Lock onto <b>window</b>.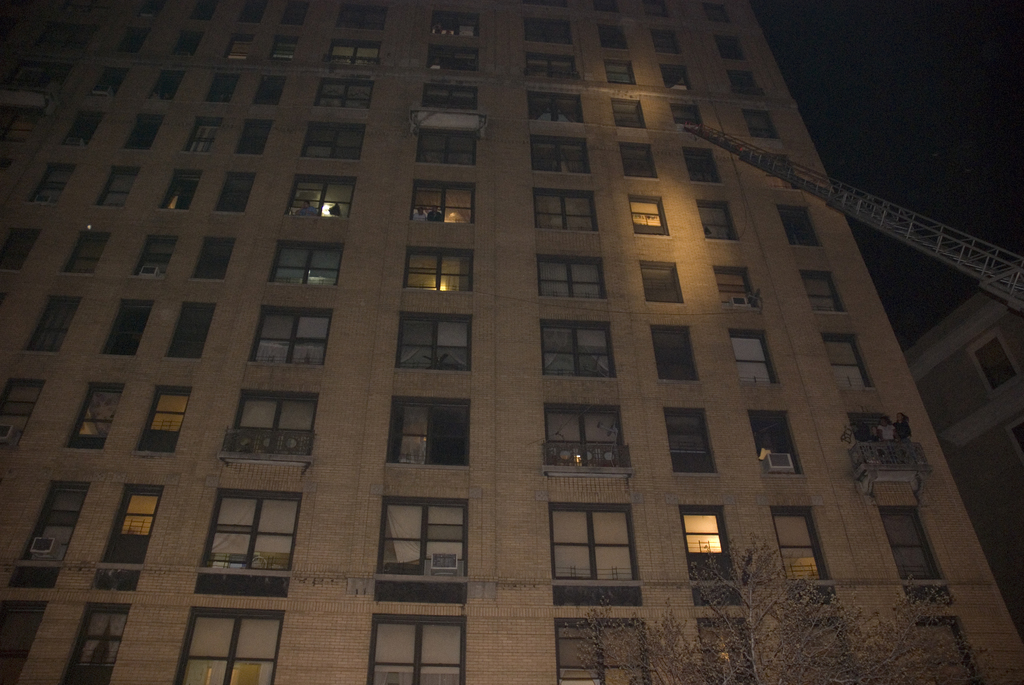
Locked: <region>673, 102, 705, 134</region>.
